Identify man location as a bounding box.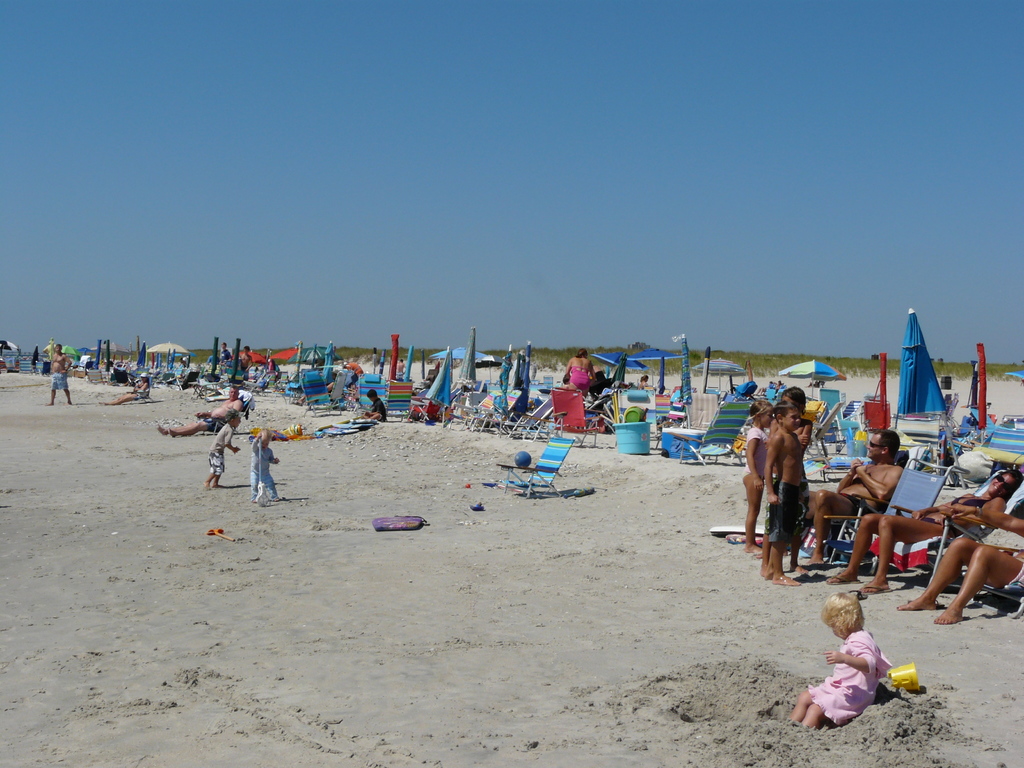
797, 433, 906, 564.
